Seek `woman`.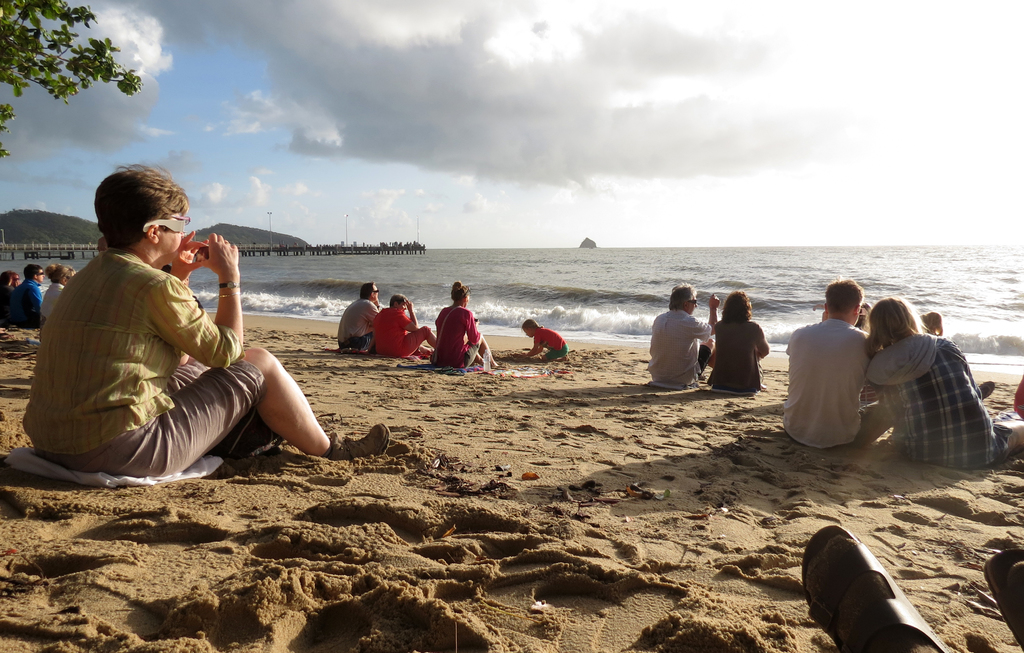
{"left": 435, "top": 280, "right": 504, "bottom": 369}.
